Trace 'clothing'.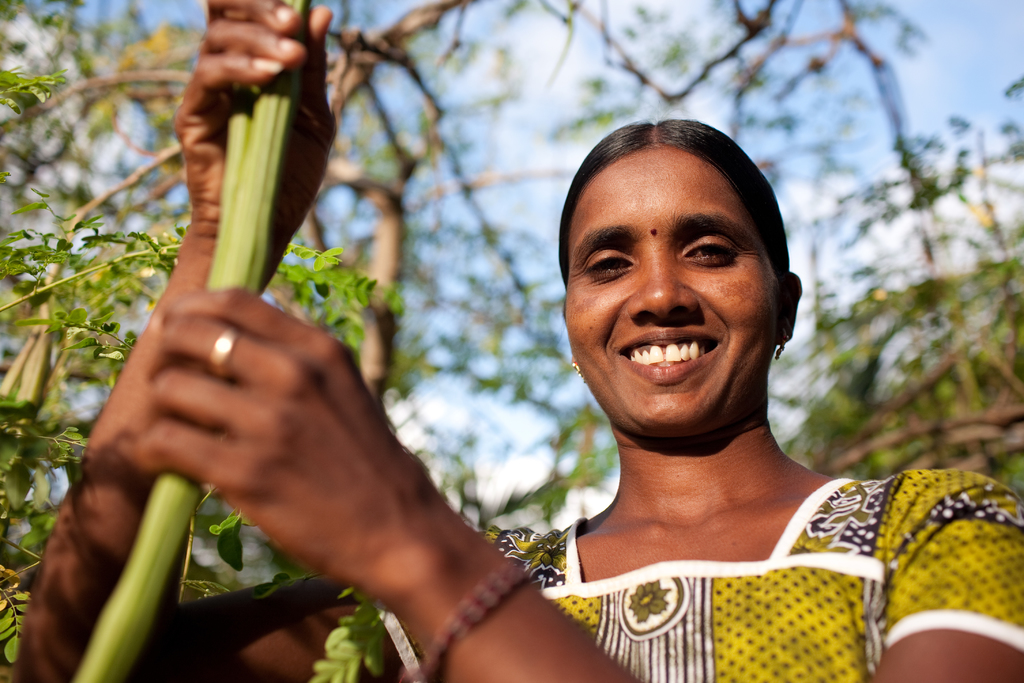
Traced to 525:427:987:678.
